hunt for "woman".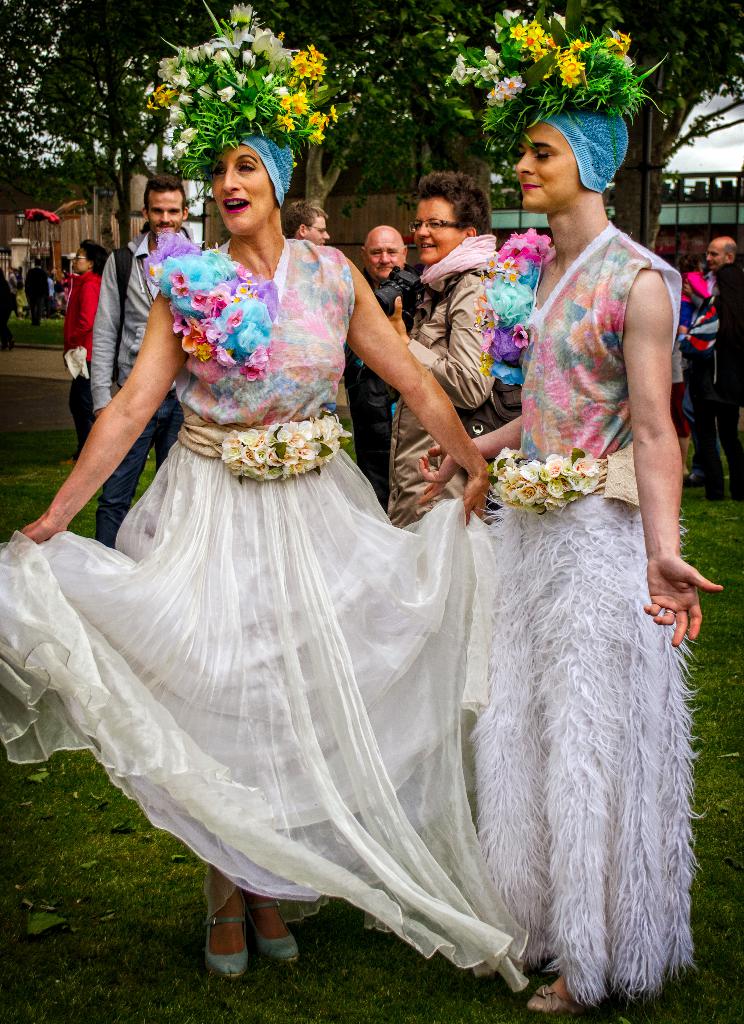
Hunted down at rect(460, 127, 697, 1007).
